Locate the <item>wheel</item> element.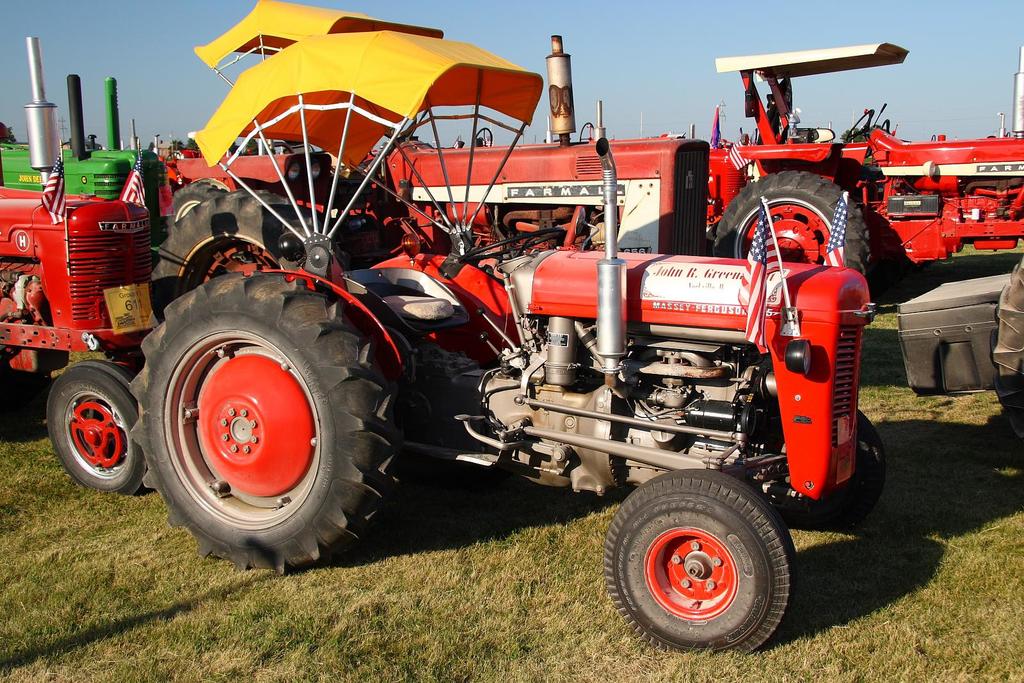
Element bbox: (left=136, top=267, right=371, bottom=549).
